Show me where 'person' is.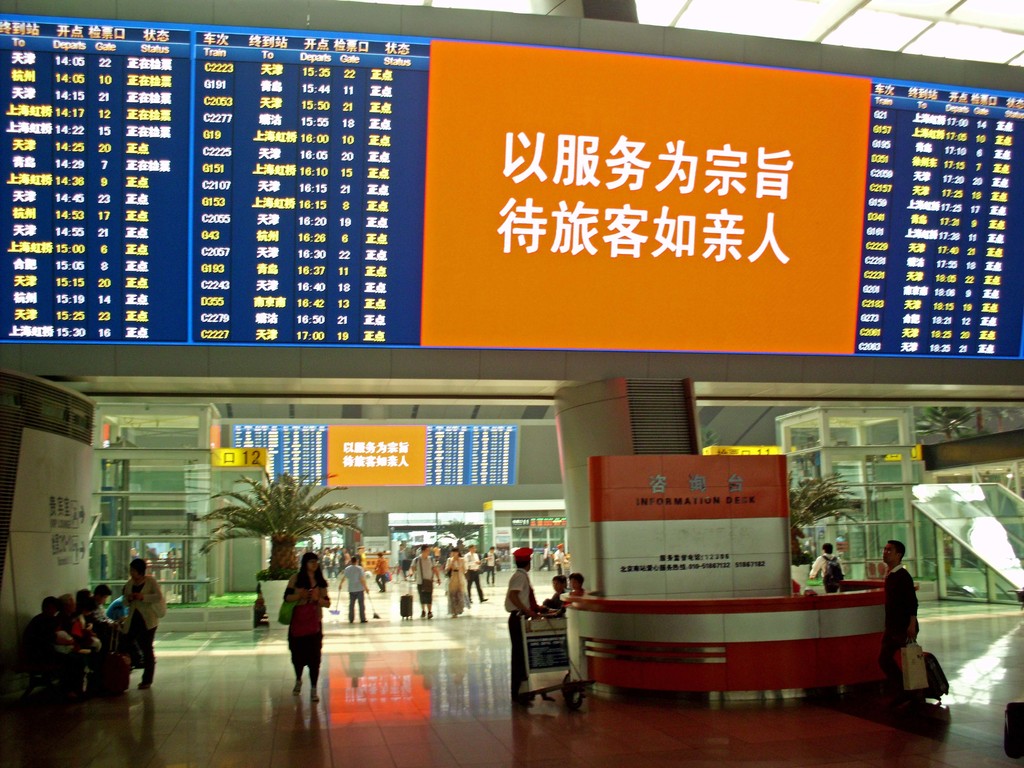
'person' is at 568/570/586/593.
